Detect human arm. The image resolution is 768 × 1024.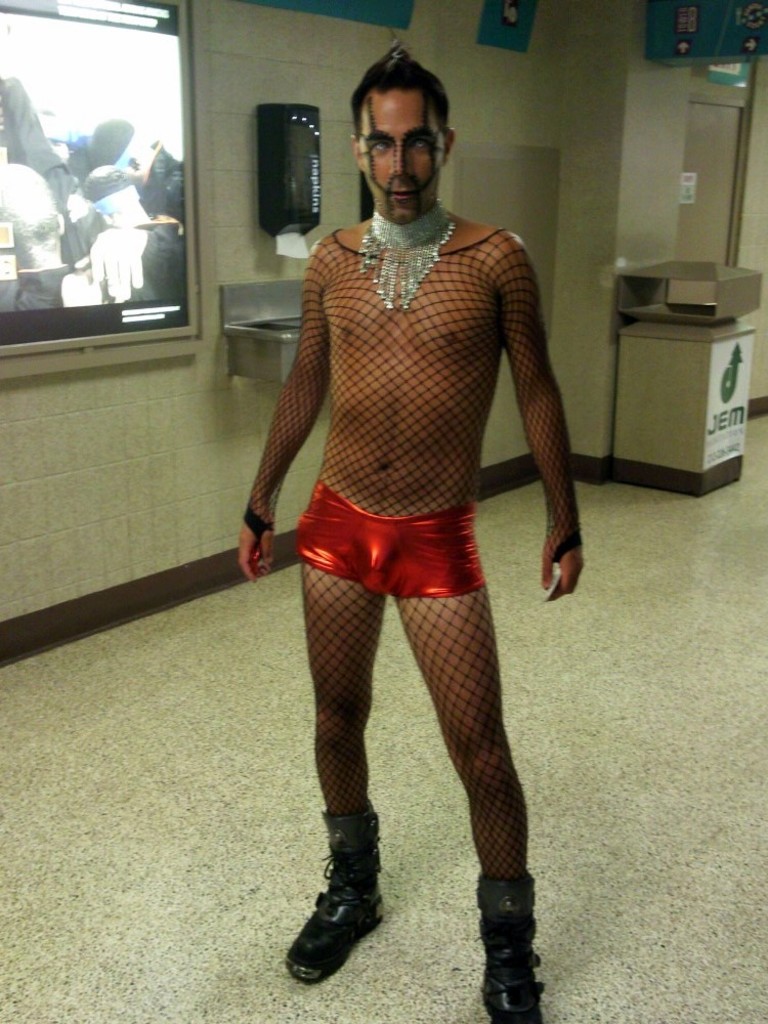
left=230, top=230, right=337, bottom=586.
